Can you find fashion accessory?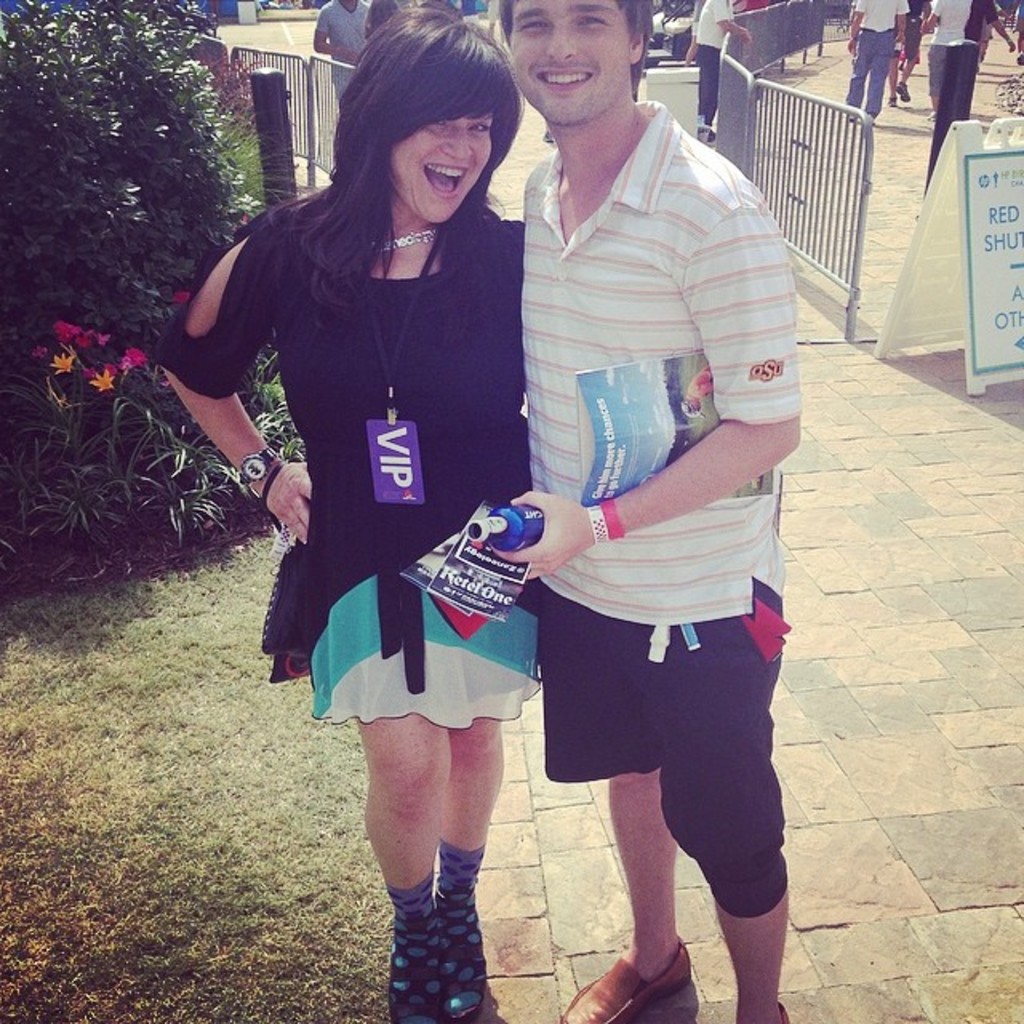
Yes, bounding box: [left=555, top=934, right=691, bottom=1022].
